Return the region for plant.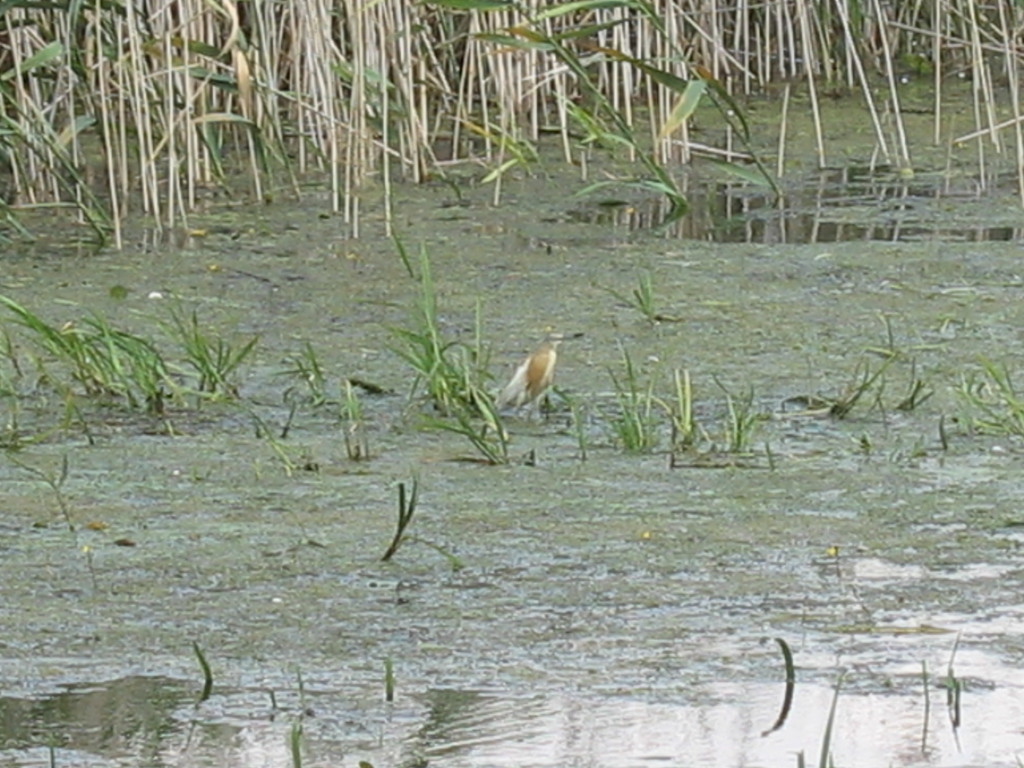
(left=937, top=631, right=968, bottom=732).
